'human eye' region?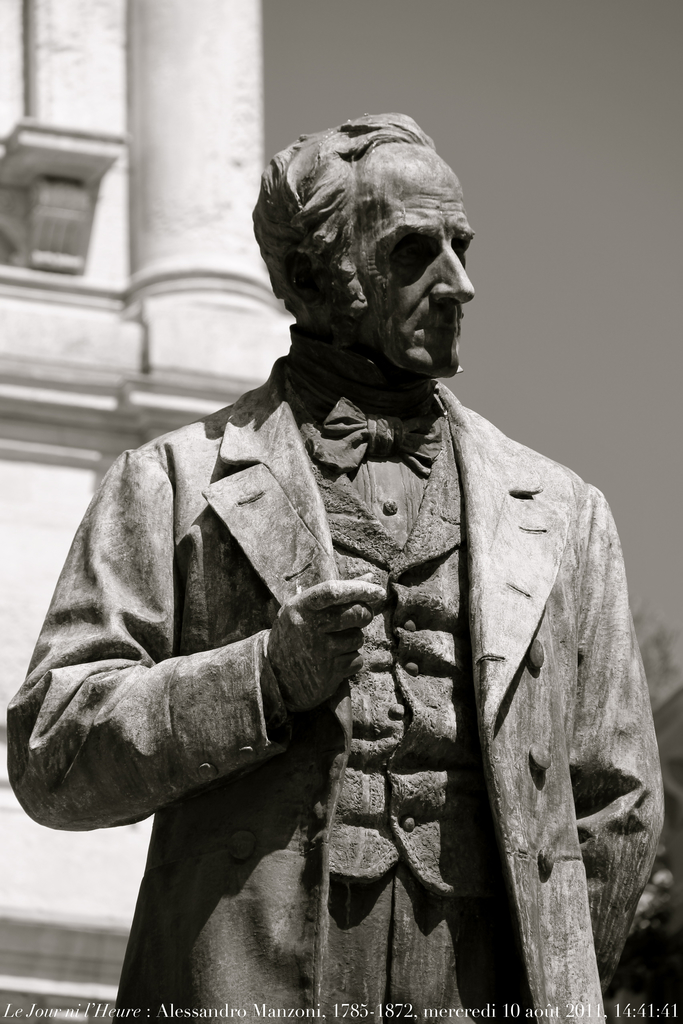
384/236/437/274
